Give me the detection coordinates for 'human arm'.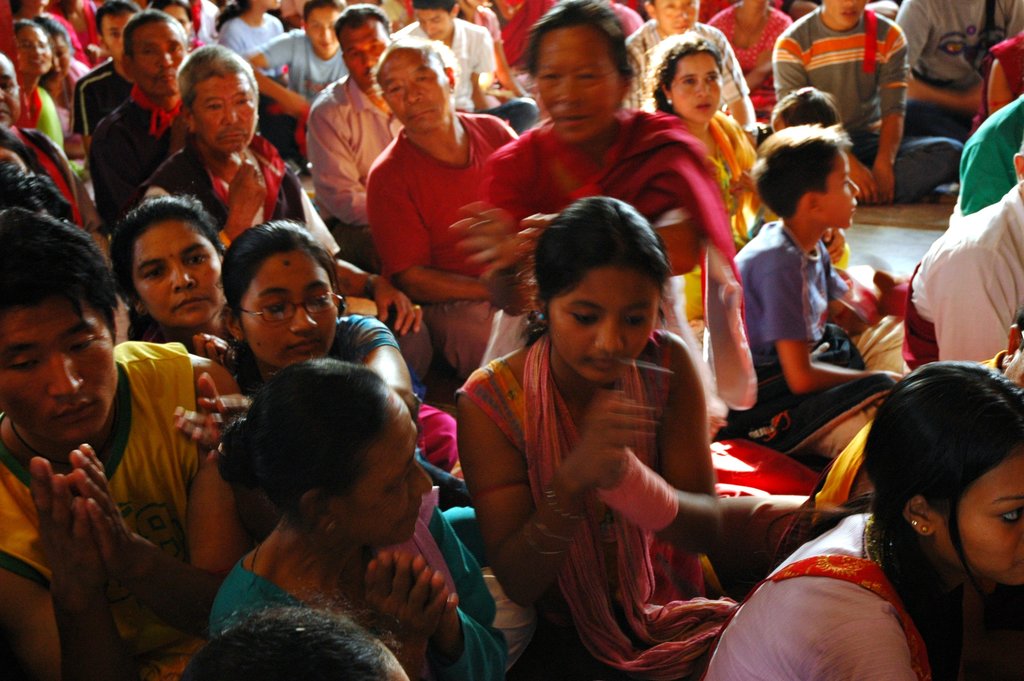
pyautogui.locateOnScreen(761, 245, 905, 398).
